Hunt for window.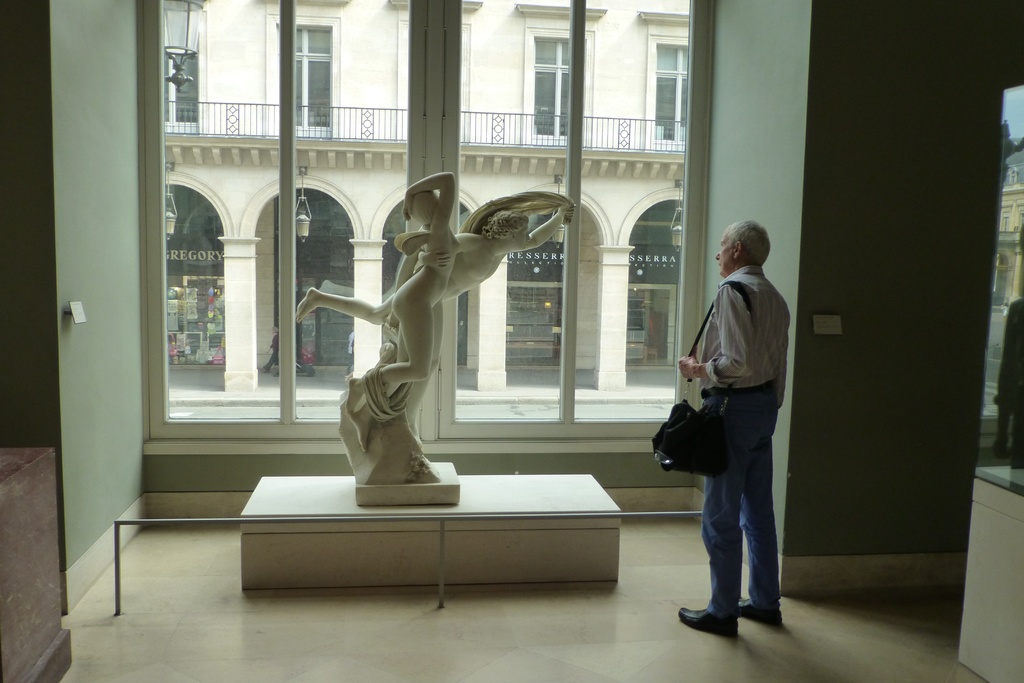
Hunted down at [left=136, top=0, right=687, bottom=507].
